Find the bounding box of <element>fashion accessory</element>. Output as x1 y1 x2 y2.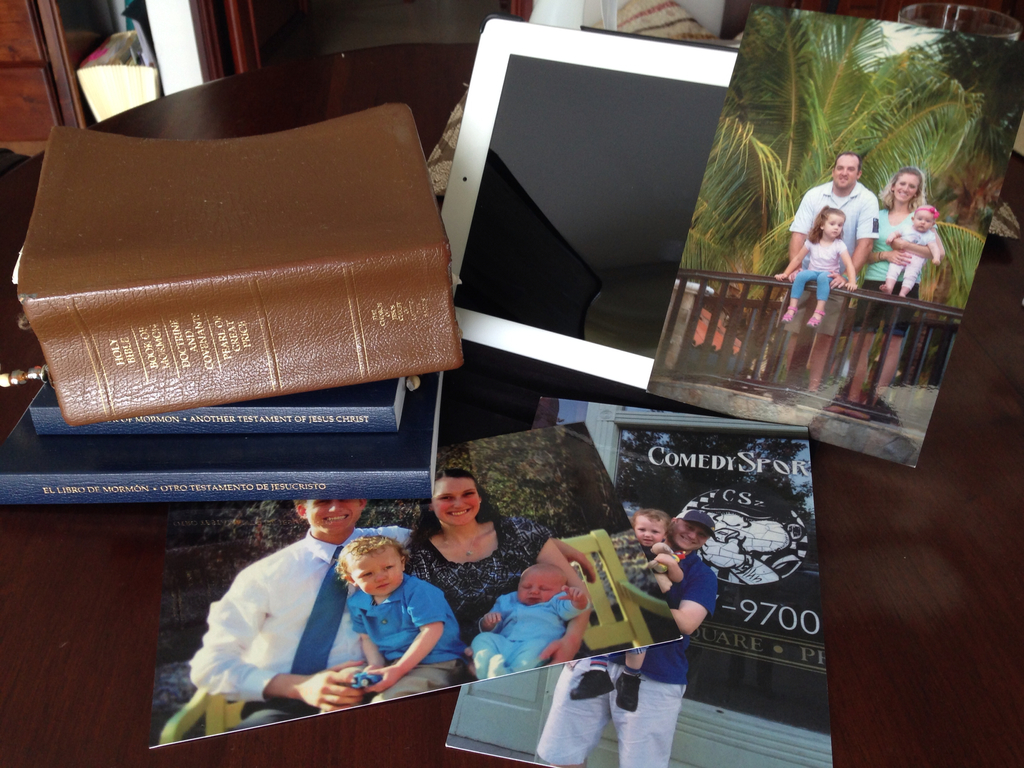
290 547 351 673.
